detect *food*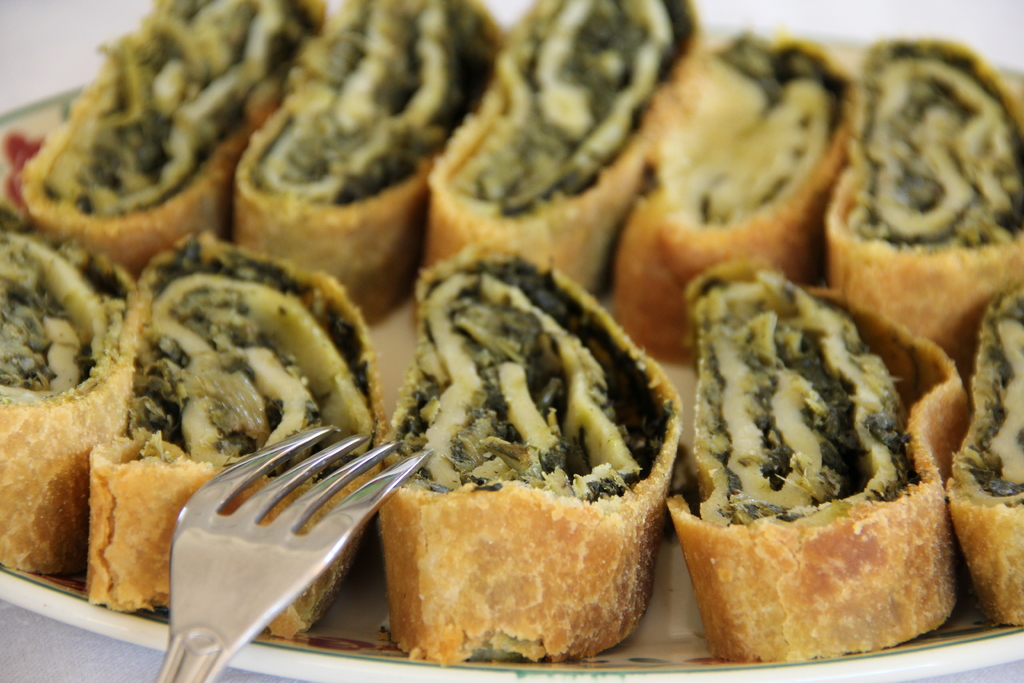
(x1=14, y1=0, x2=326, y2=287)
